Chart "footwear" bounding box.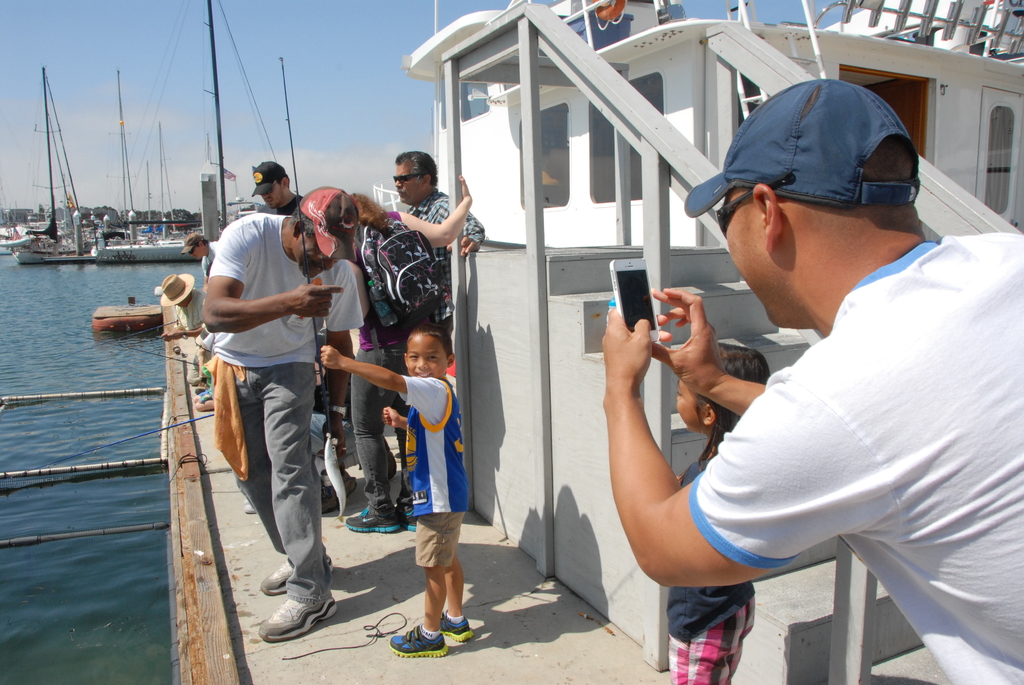
Charted: detection(387, 621, 450, 659).
